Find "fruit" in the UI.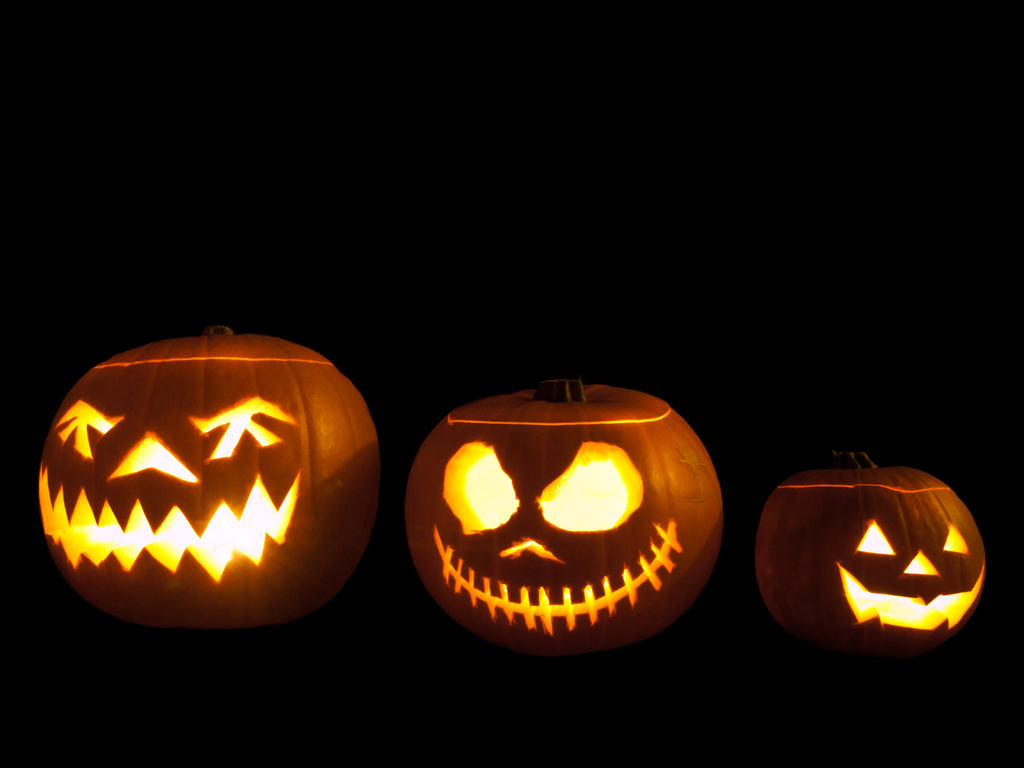
UI element at region(34, 320, 387, 639).
